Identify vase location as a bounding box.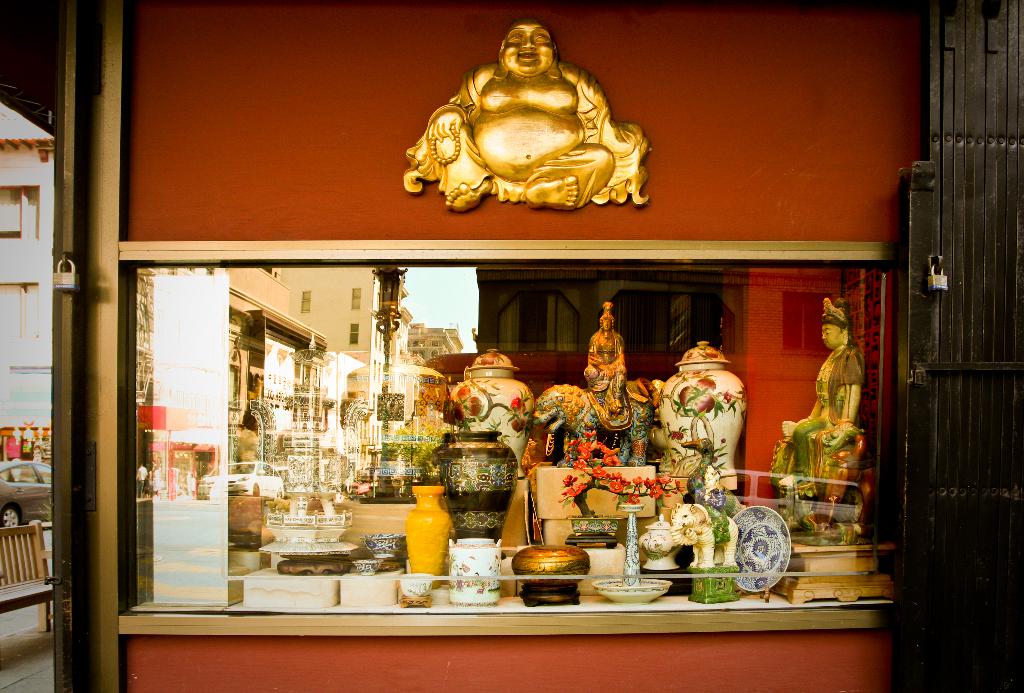
403/483/451/585.
